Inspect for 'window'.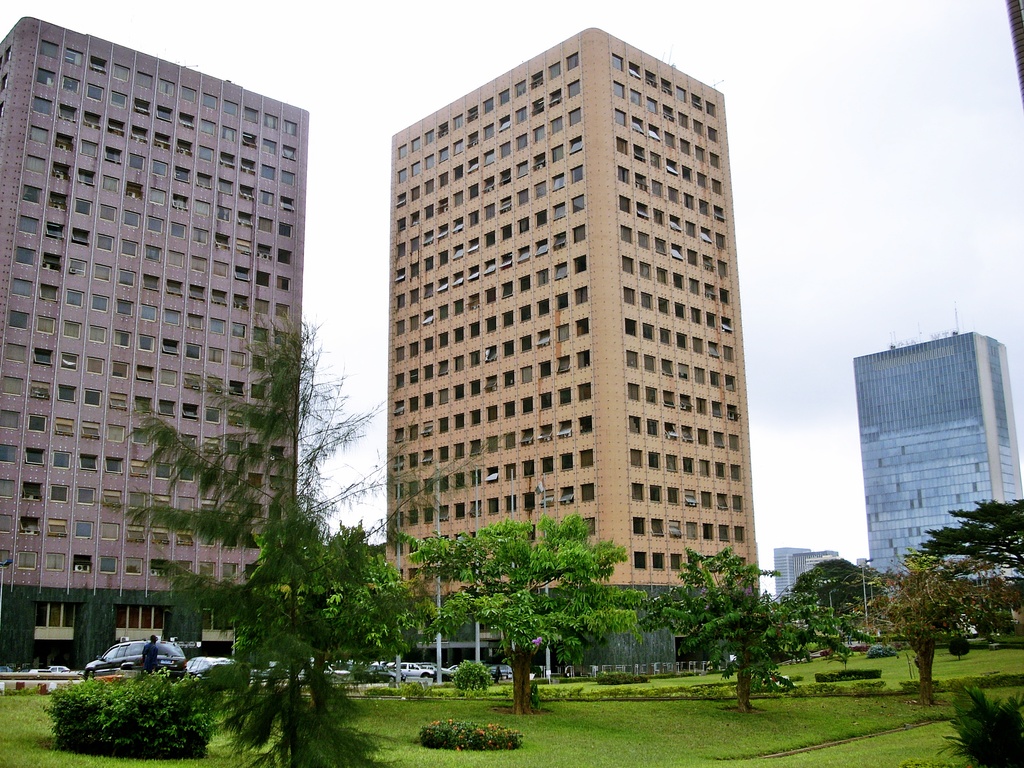
Inspection: region(485, 98, 489, 113).
